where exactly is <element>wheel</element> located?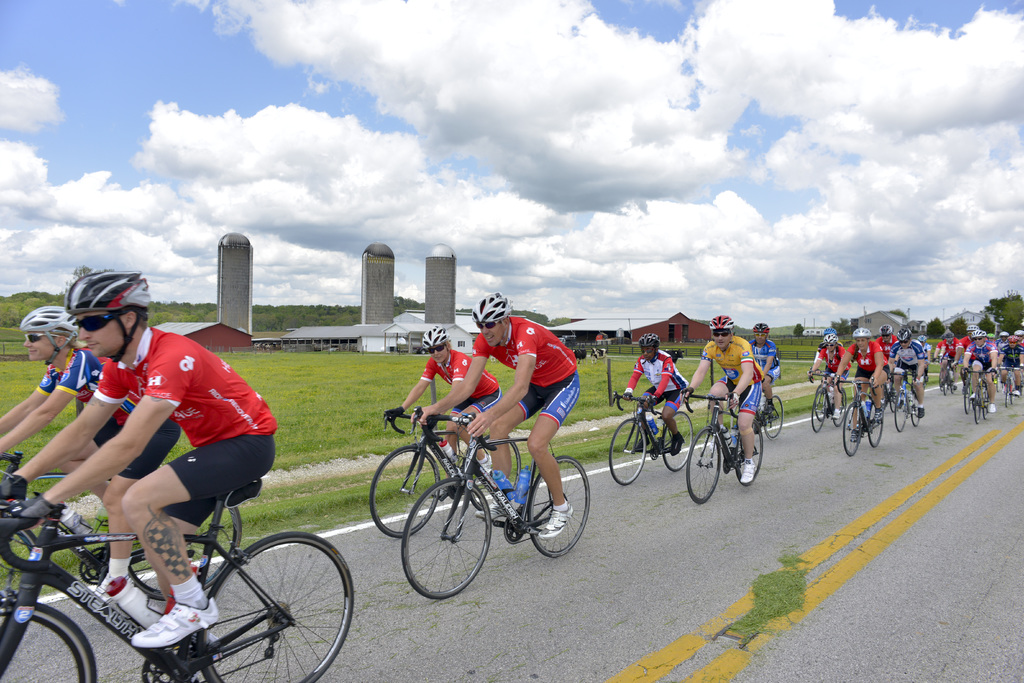
Its bounding box is select_region(686, 427, 719, 502).
